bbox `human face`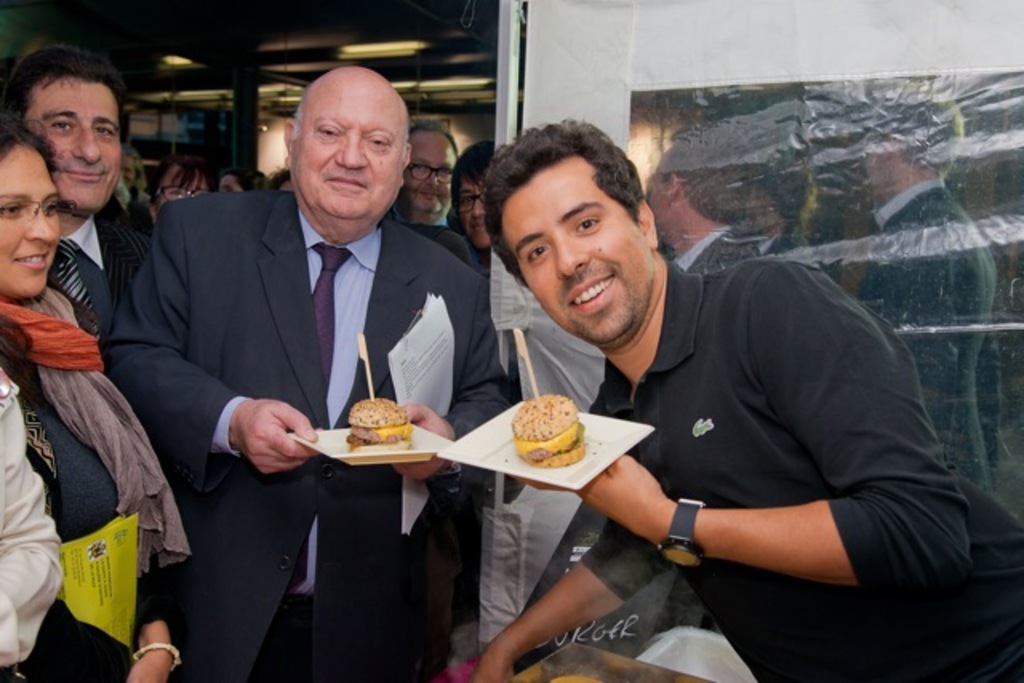
[left=400, top=131, right=454, bottom=213]
